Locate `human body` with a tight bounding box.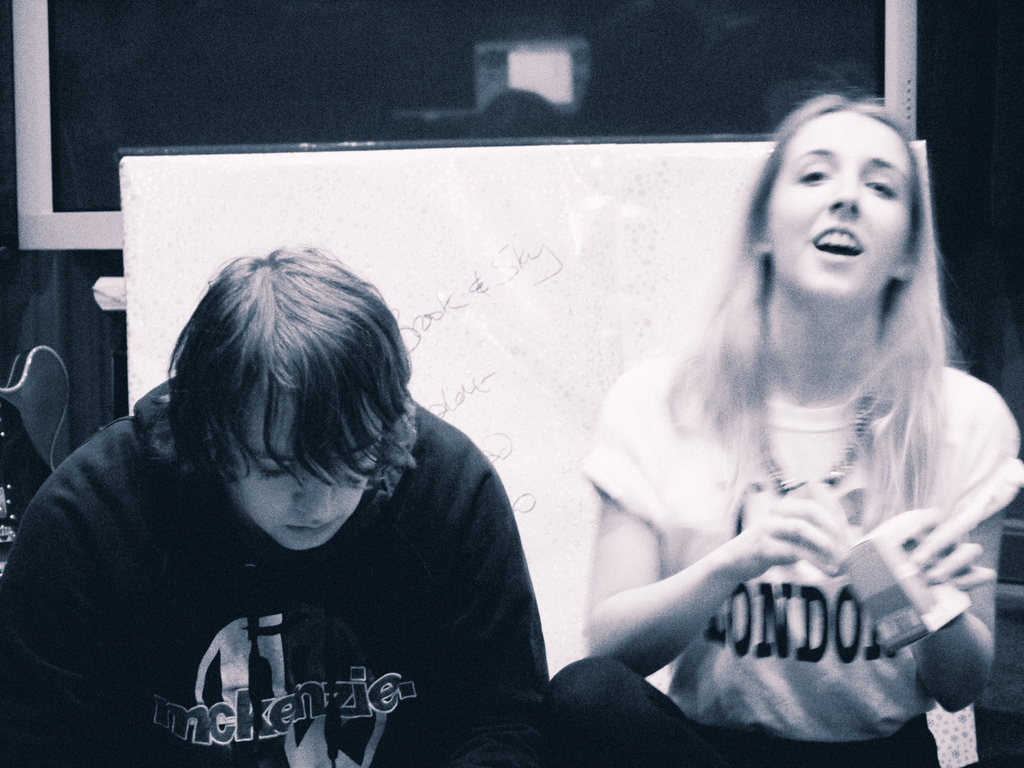
x1=532, y1=92, x2=1023, y2=767.
